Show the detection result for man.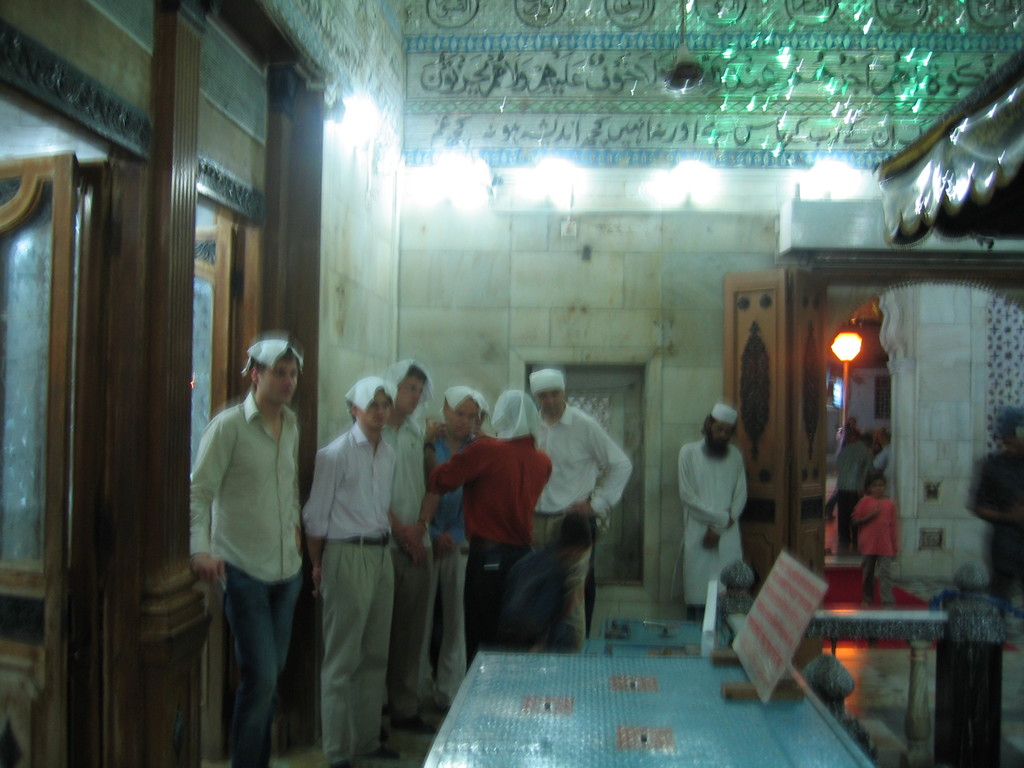
BBox(412, 379, 548, 684).
